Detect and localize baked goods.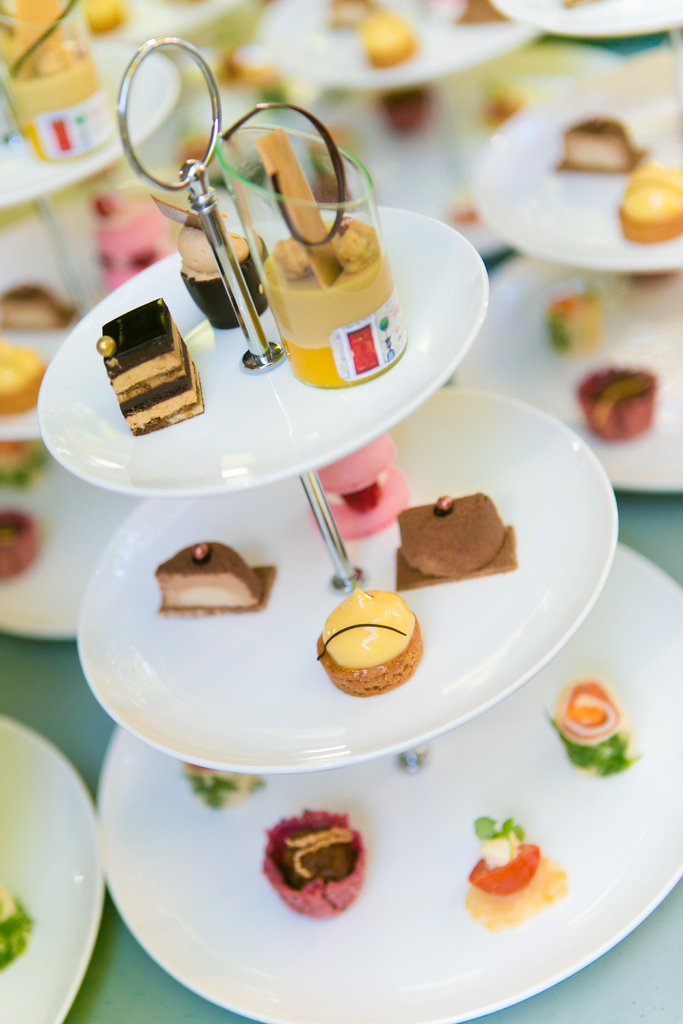
Localized at <bbox>0, 442, 43, 487</bbox>.
